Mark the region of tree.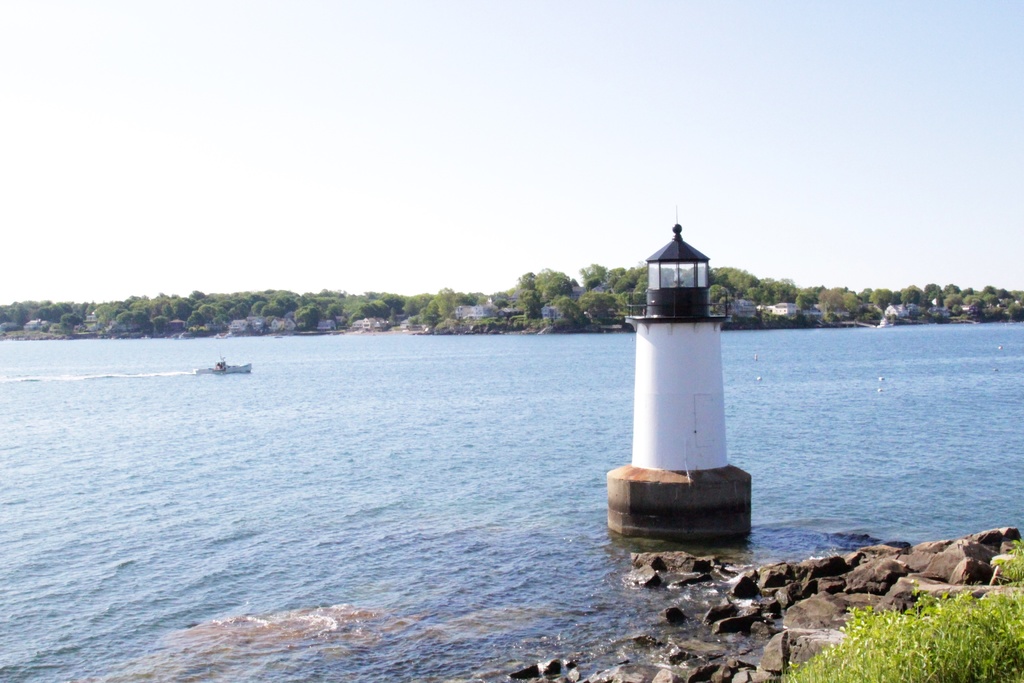
Region: x1=753, y1=273, x2=791, y2=304.
